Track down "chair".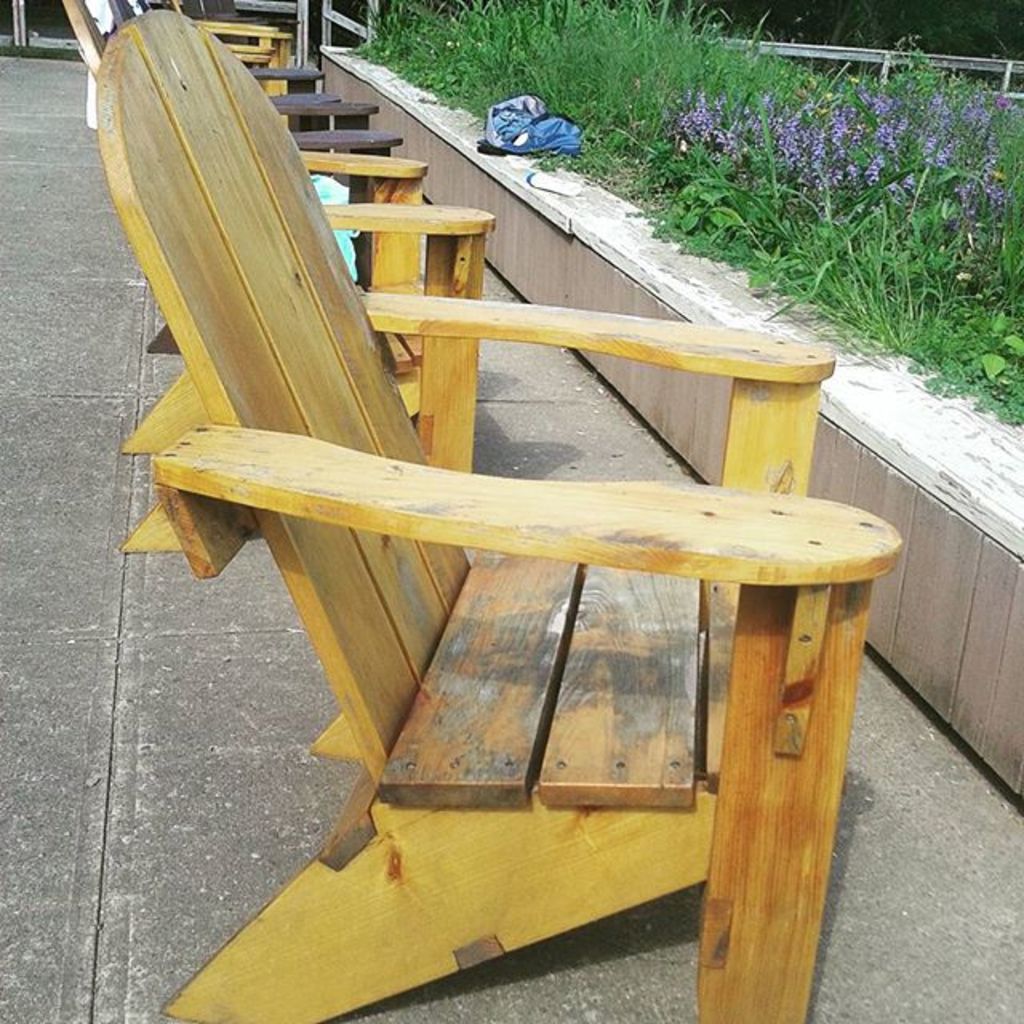
Tracked to [x1=64, y1=0, x2=486, y2=555].
